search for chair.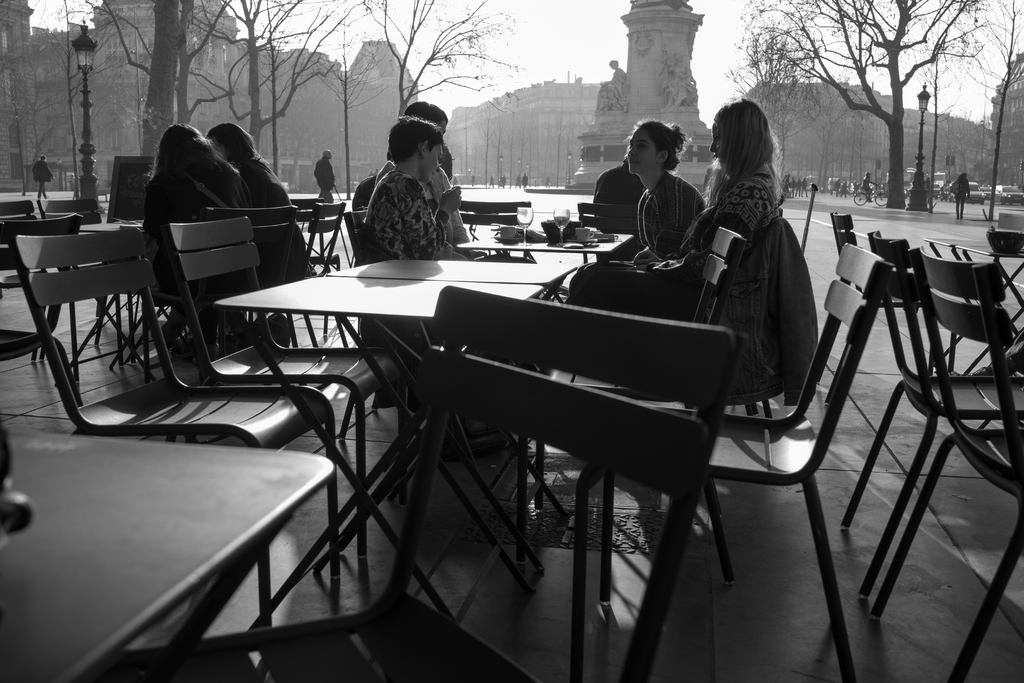
Found at (x1=513, y1=222, x2=738, y2=548).
